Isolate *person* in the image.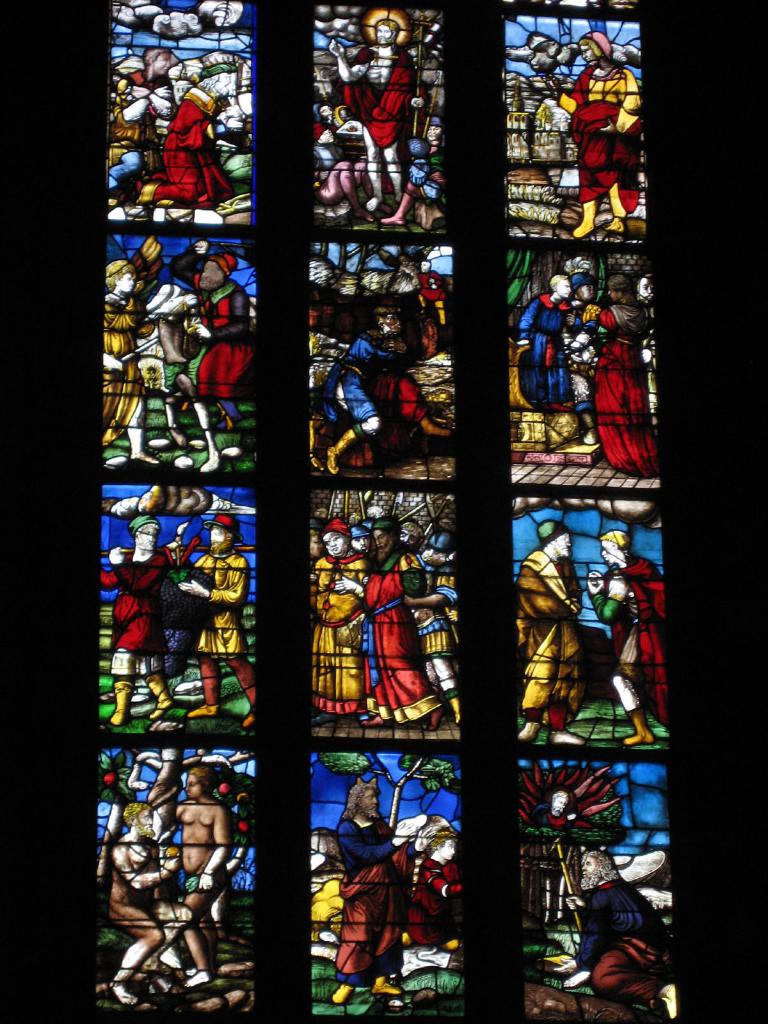
Isolated region: (101, 515, 175, 731).
